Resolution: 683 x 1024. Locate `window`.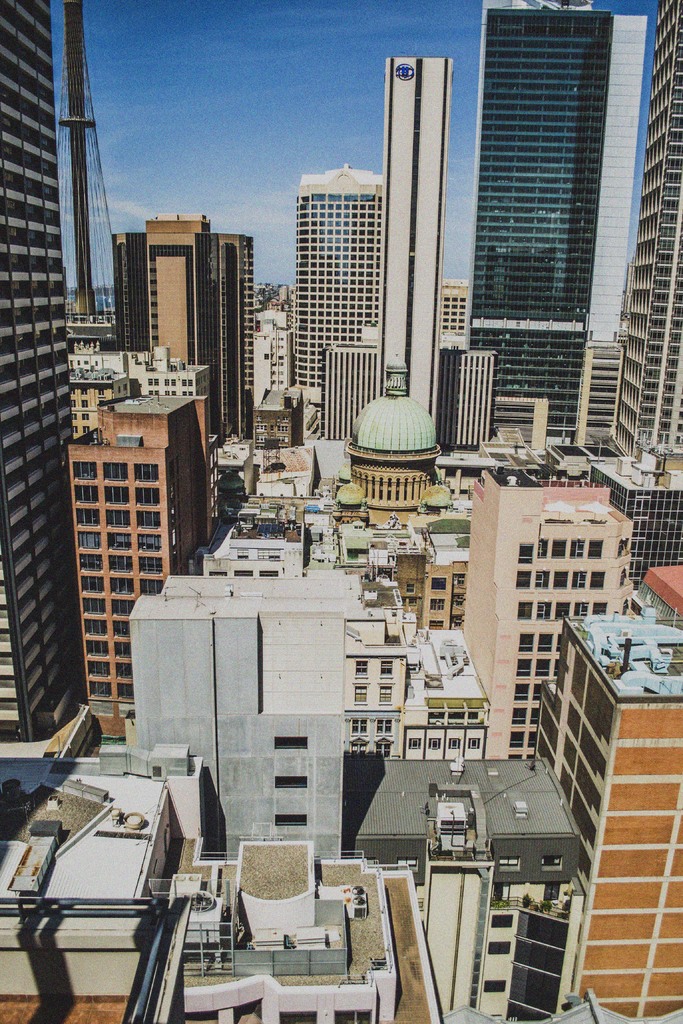
[521,541,532,564].
